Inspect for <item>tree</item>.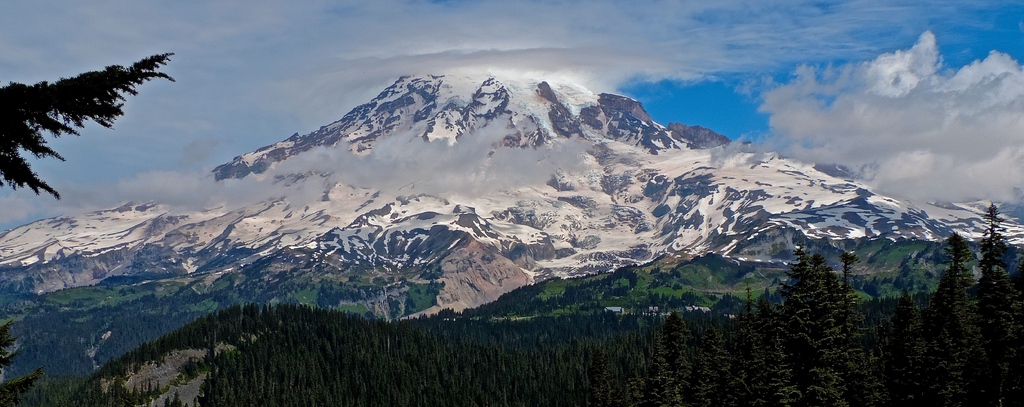
Inspection: box(925, 239, 977, 406).
